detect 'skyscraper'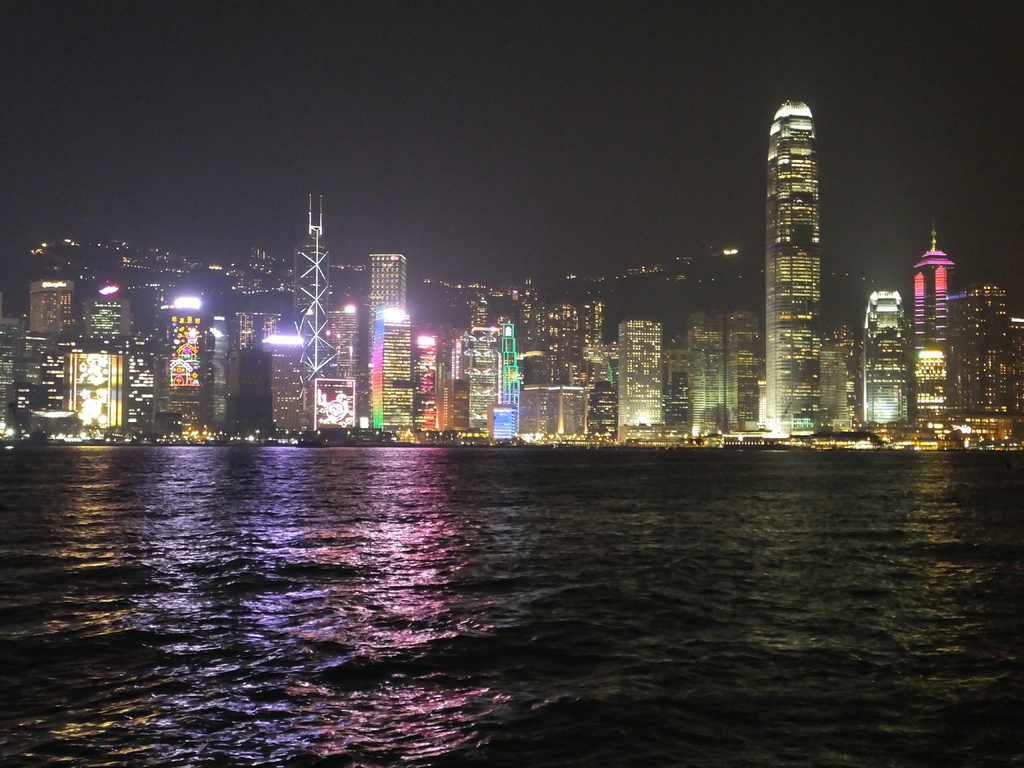
BBox(157, 307, 212, 443)
